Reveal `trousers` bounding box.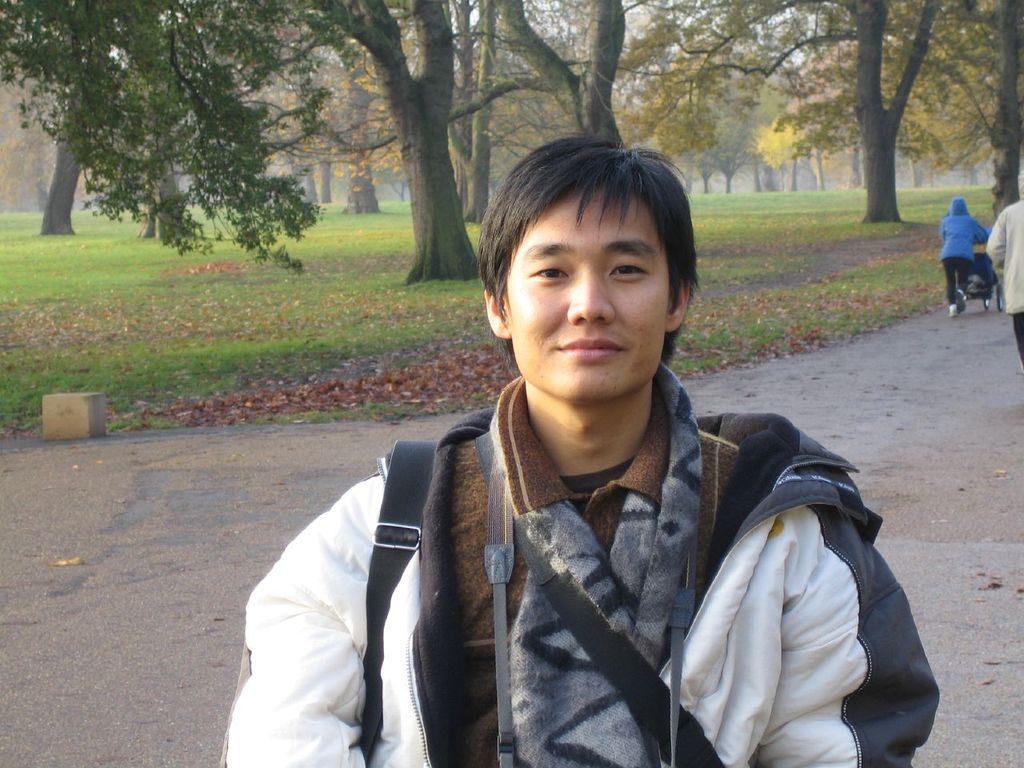
Revealed: box(1014, 306, 1023, 380).
